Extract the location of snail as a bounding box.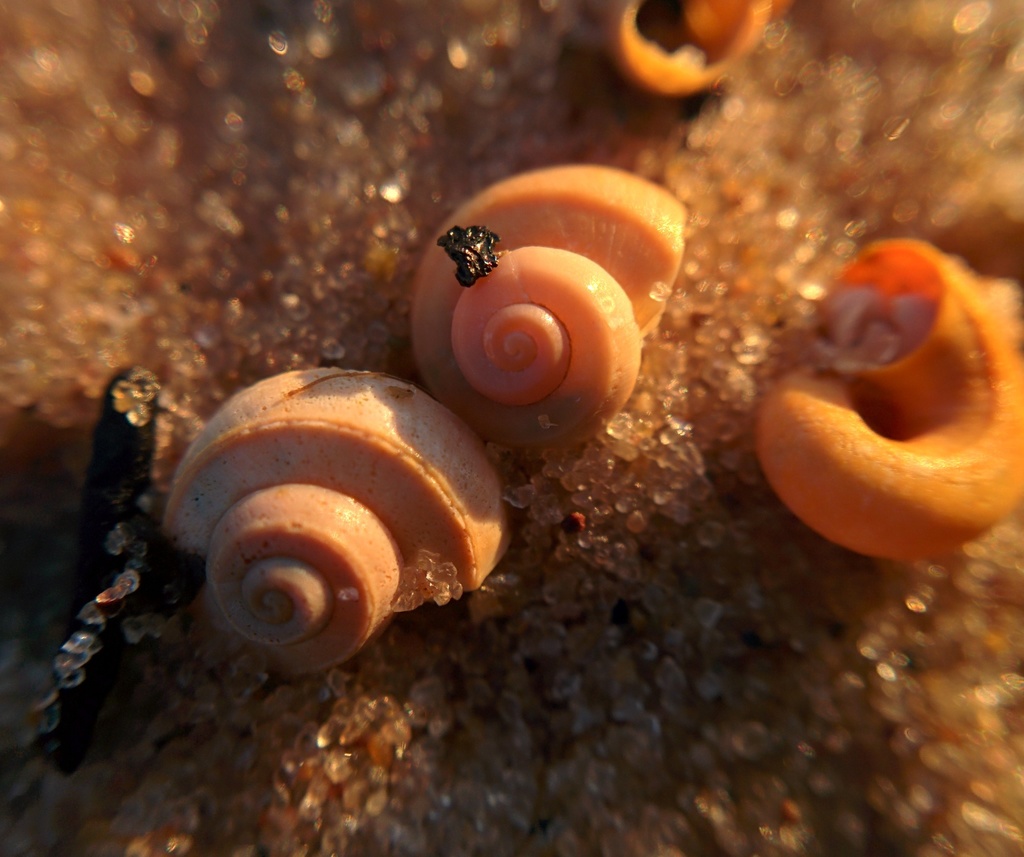
756 232 1023 554.
